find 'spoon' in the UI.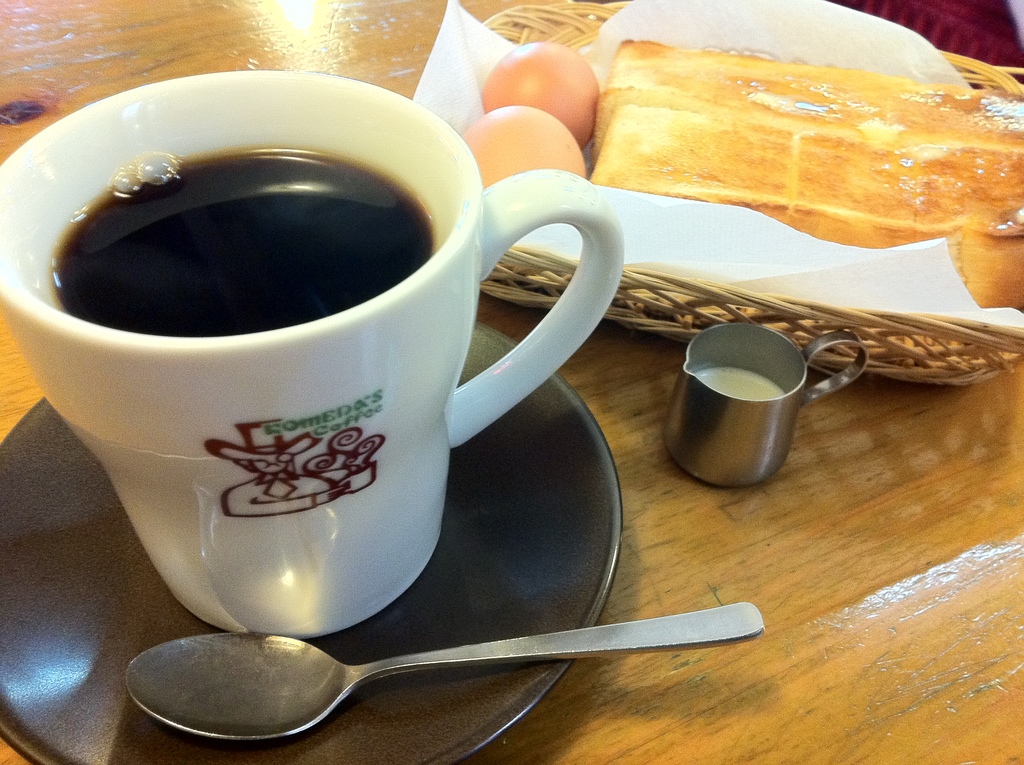
UI element at box=[122, 600, 763, 743].
